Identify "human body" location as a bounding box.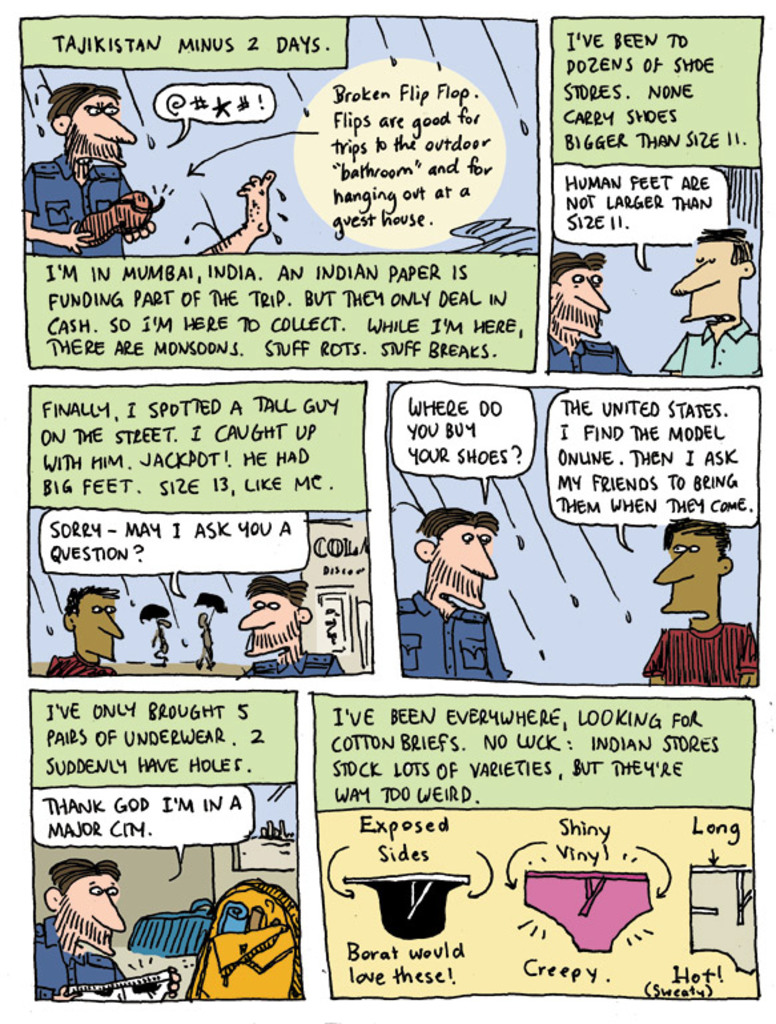
box(45, 644, 113, 678).
